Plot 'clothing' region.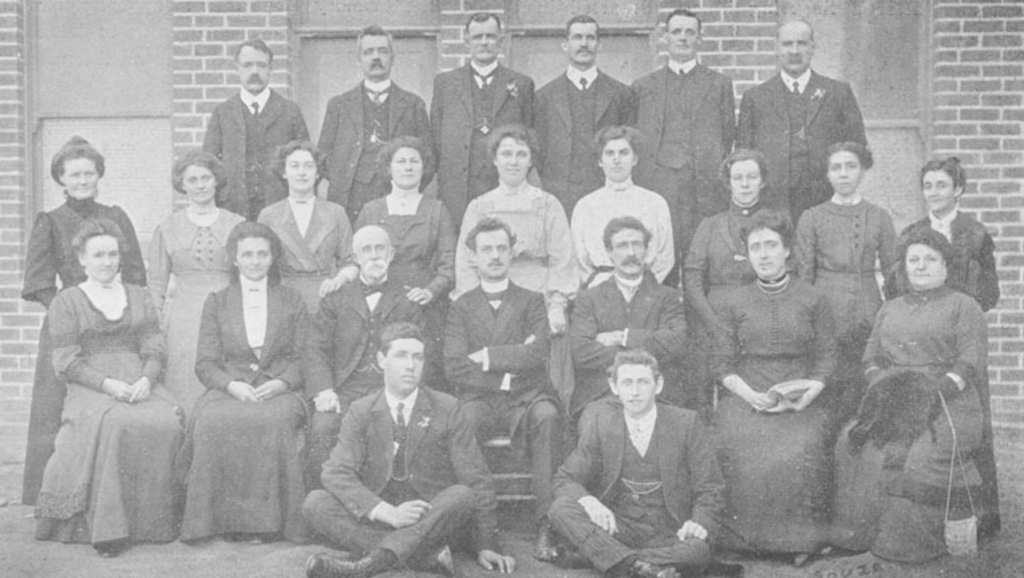
Plotted at x1=572 y1=280 x2=687 y2=412.
